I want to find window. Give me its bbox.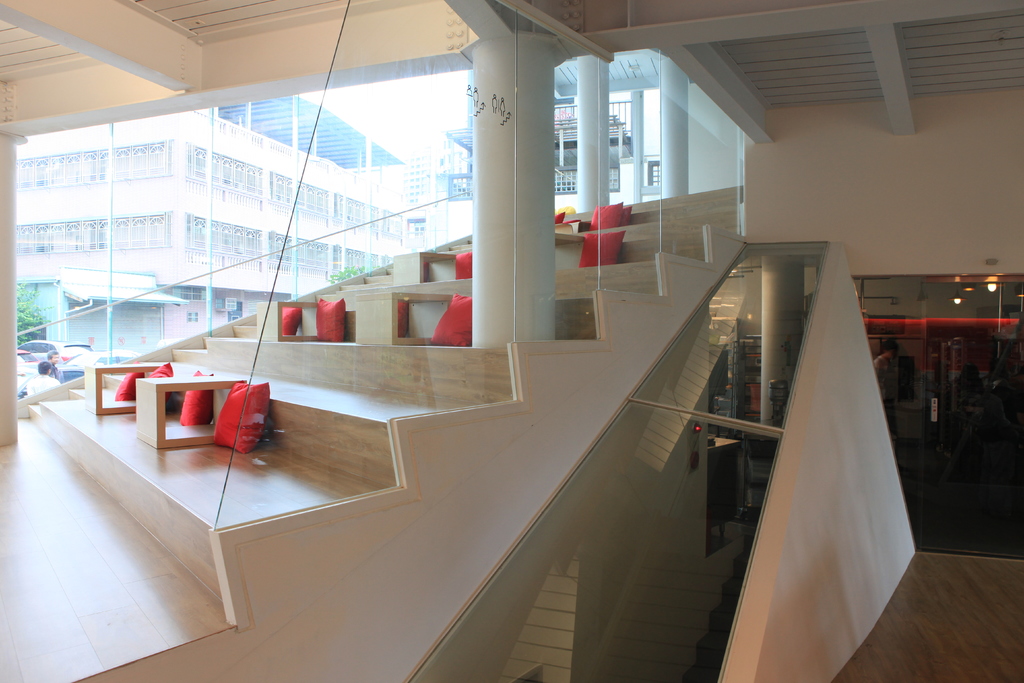
locate(335, 245, 385, 281).
